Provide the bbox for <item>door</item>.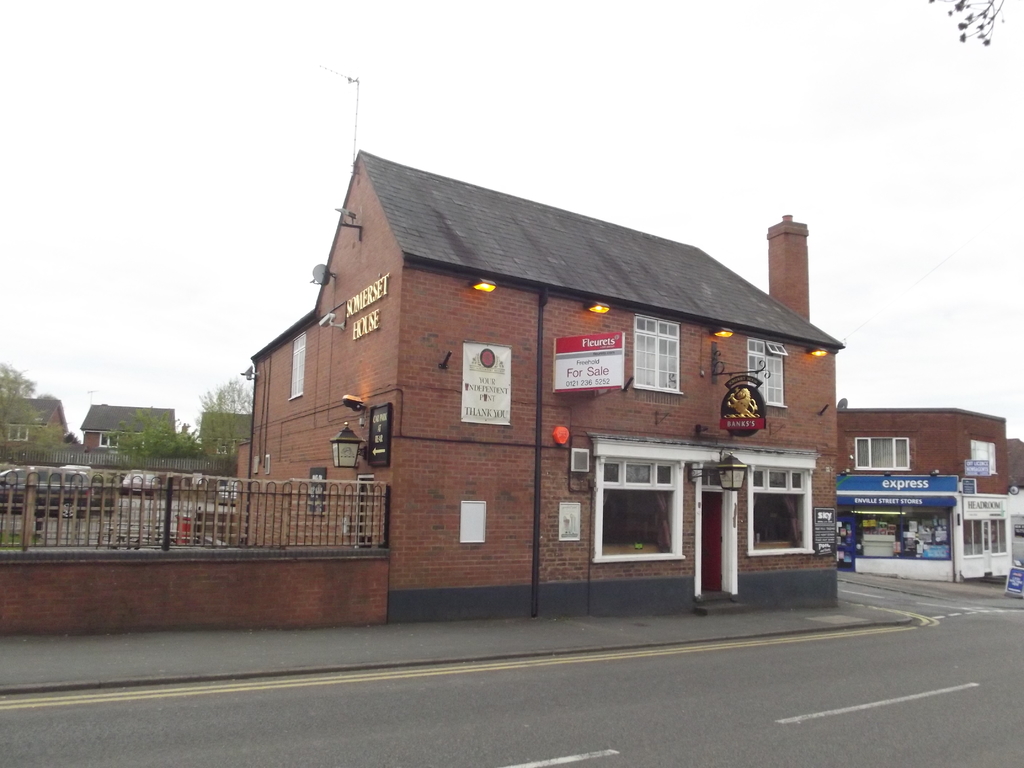
bbox(979, 522, 993, 575).
